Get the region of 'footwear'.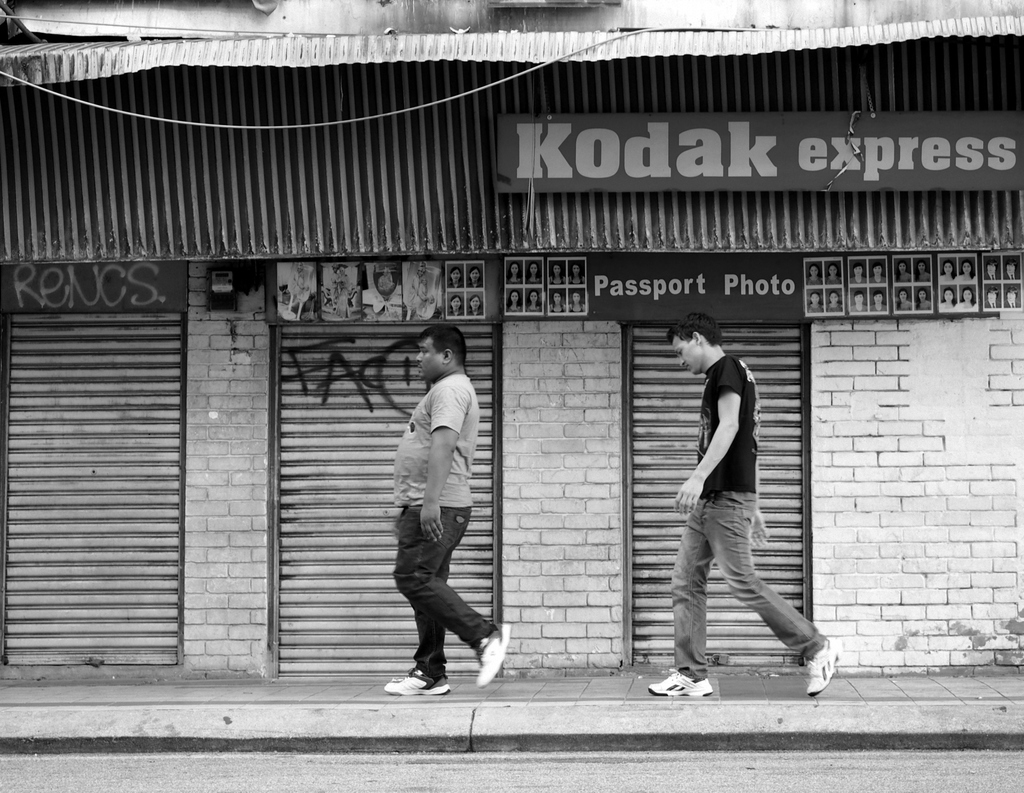
{"x1": 475, "y1": 623, "x2": 513, "y2": 692}.
